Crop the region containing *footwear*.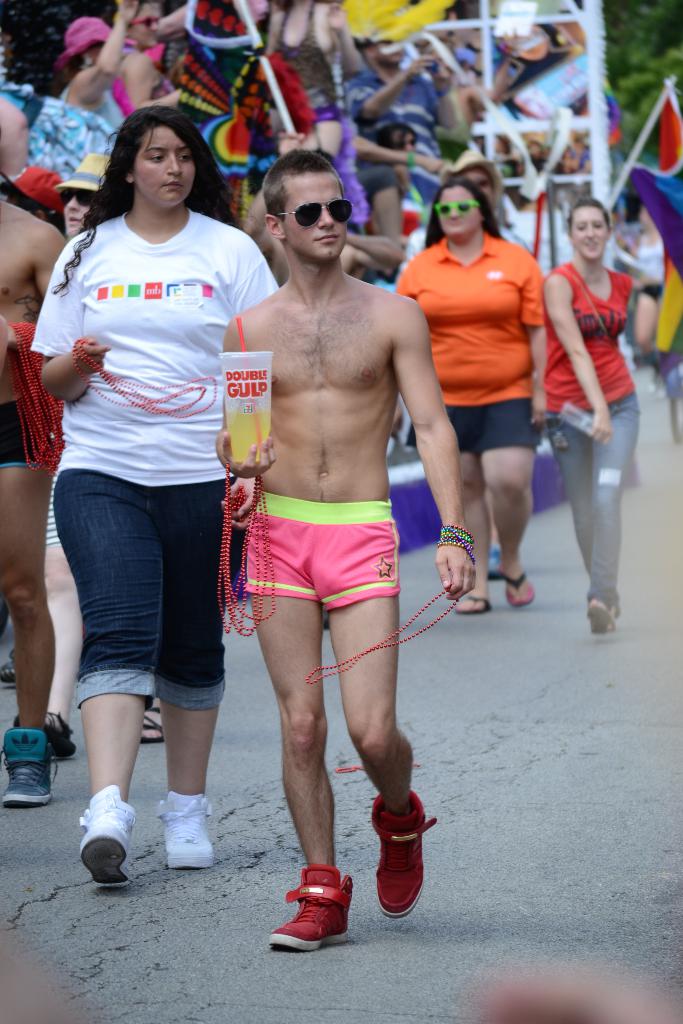
Crop region: [370,788,436,912].
